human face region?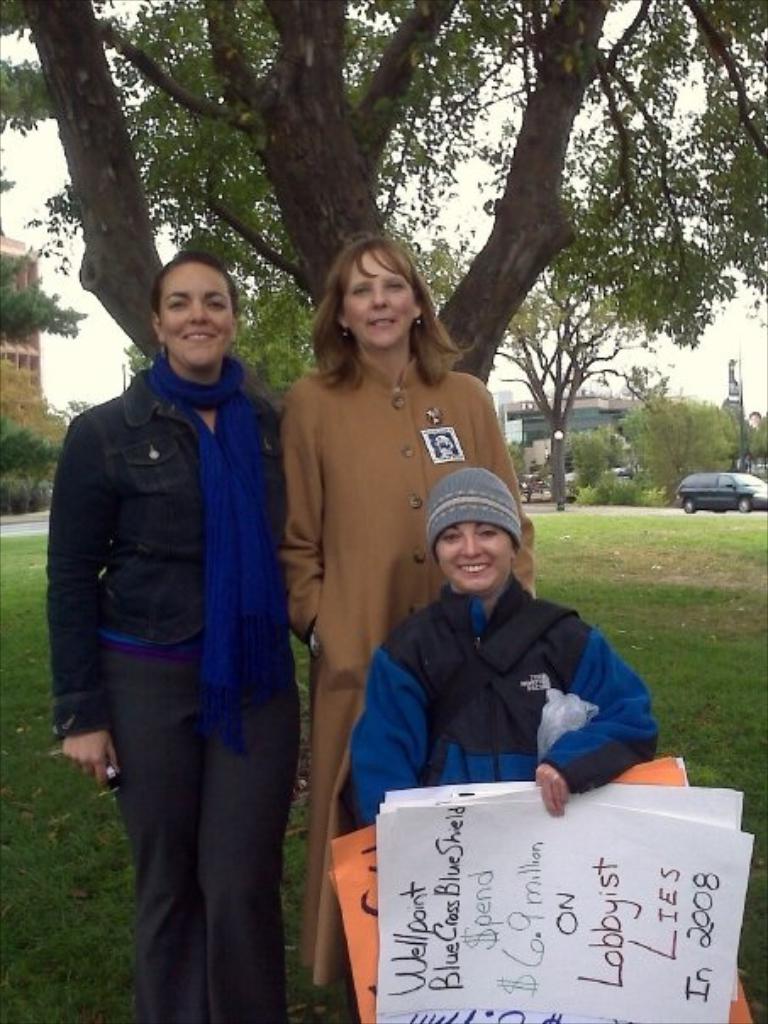
159,270,231,368
